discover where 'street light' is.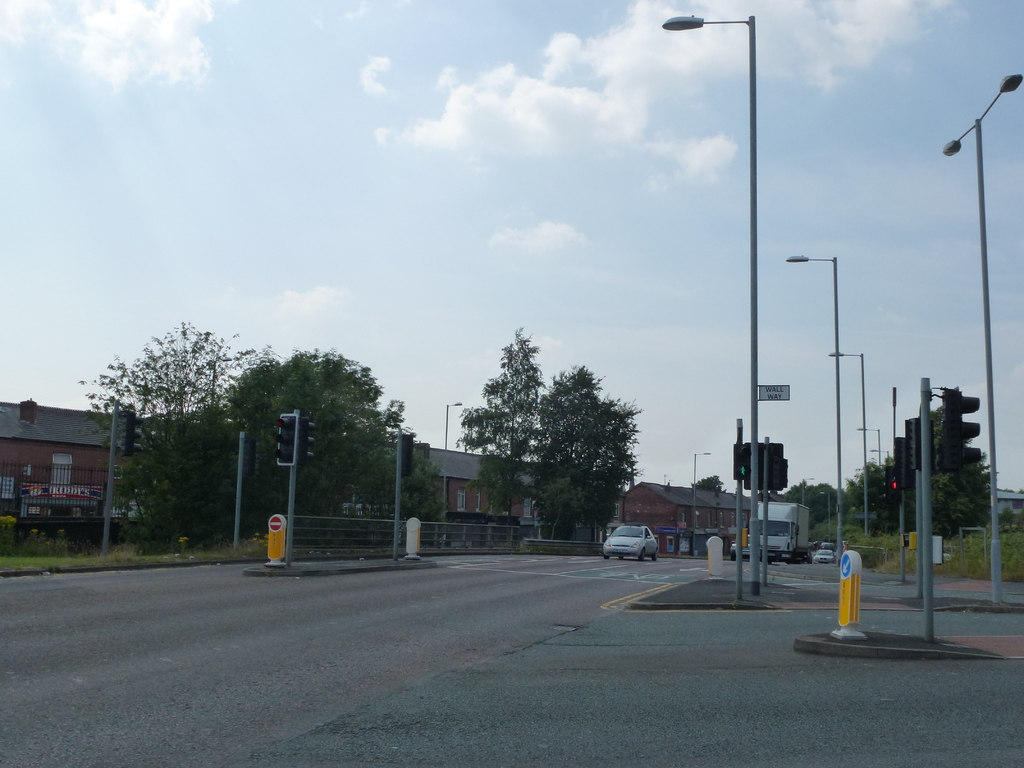
Discovered at 443:398:463:524.
